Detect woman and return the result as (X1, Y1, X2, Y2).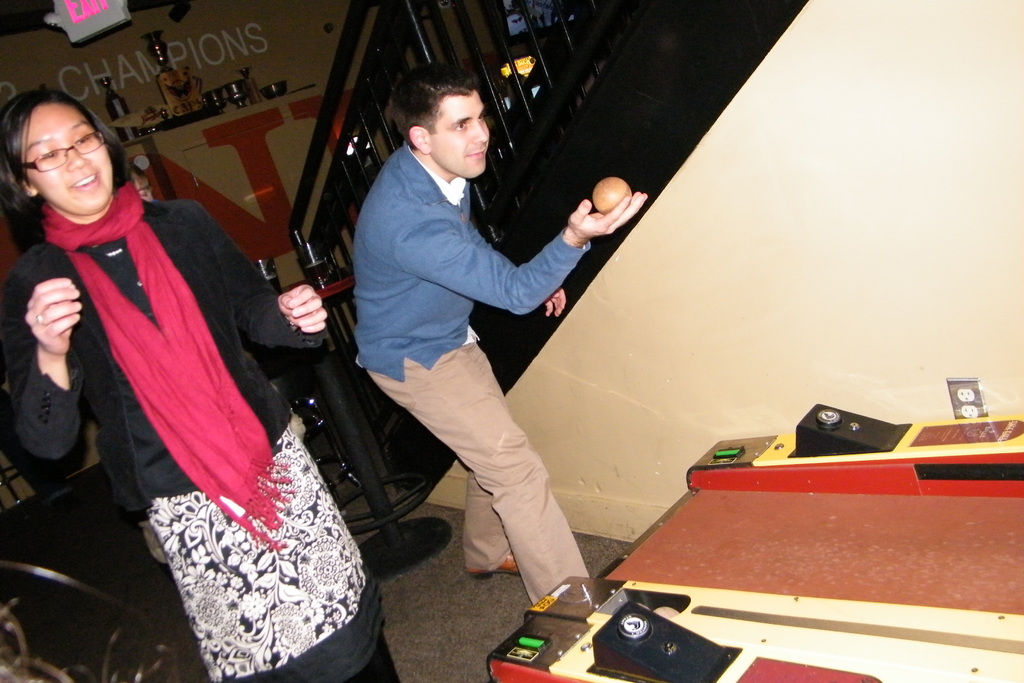
(12, 79, 315, 650).
